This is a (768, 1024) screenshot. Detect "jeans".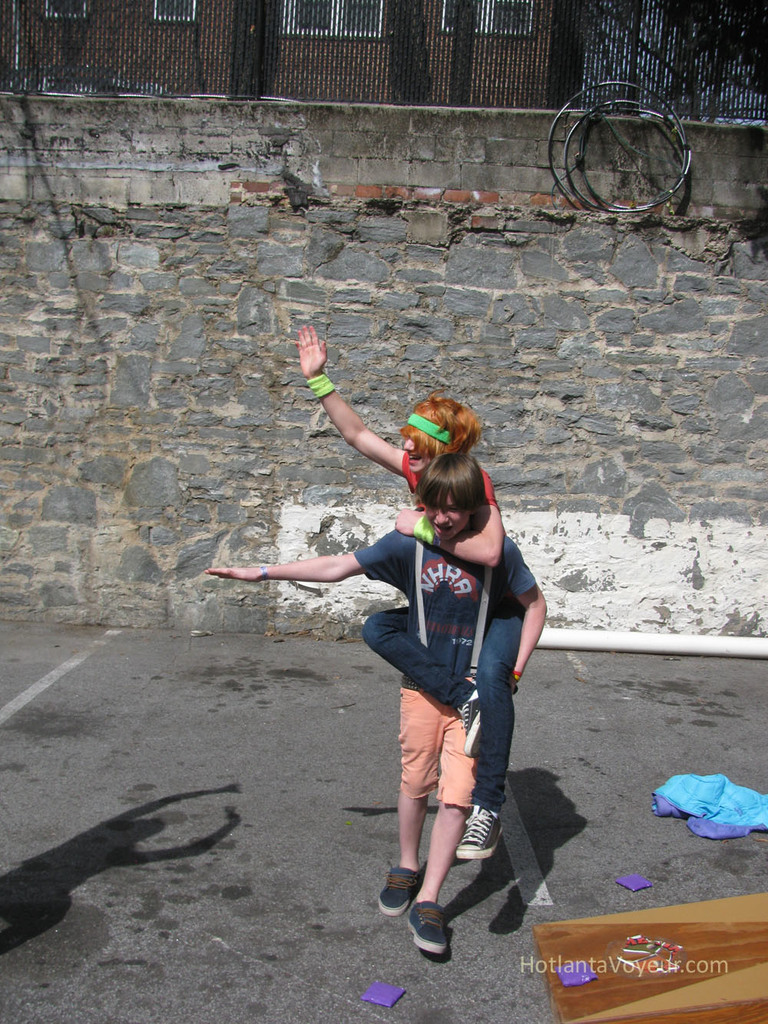
359,599,525,810.
